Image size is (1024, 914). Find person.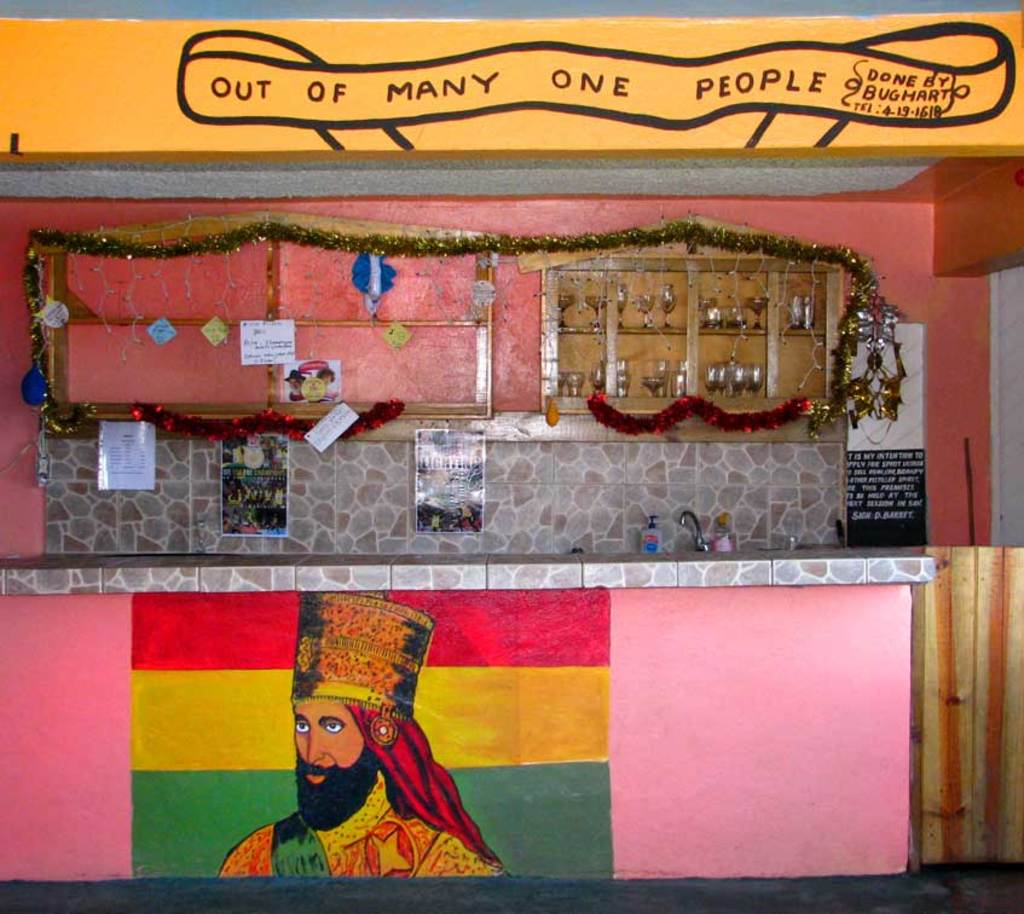
bbox=(256, 582, 497, 886).
